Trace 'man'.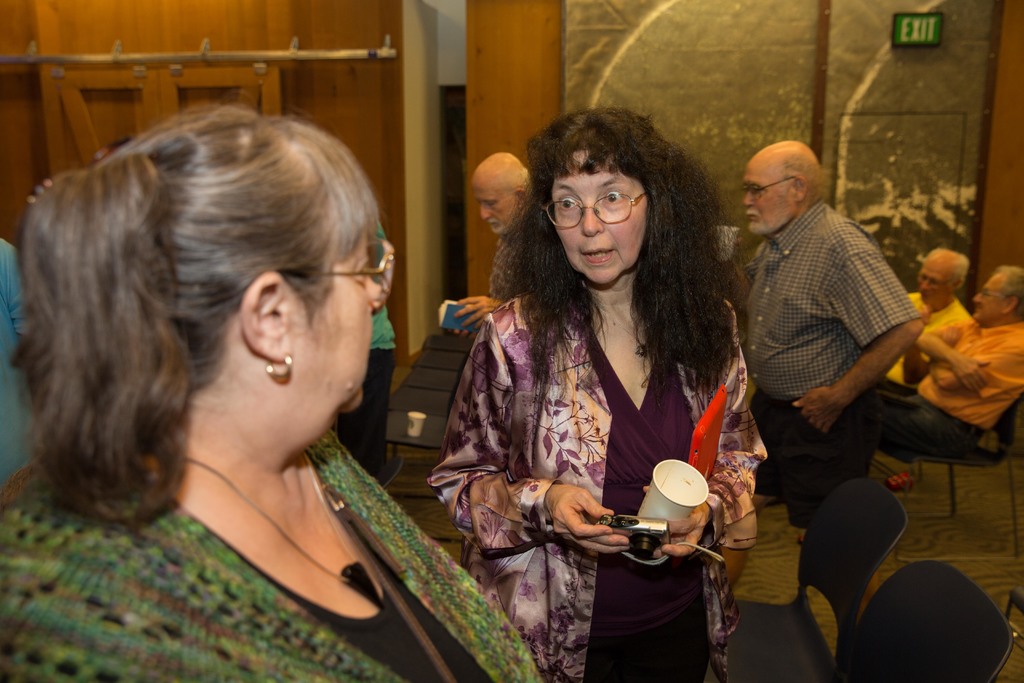
Traced to 797 262 1023 545.
